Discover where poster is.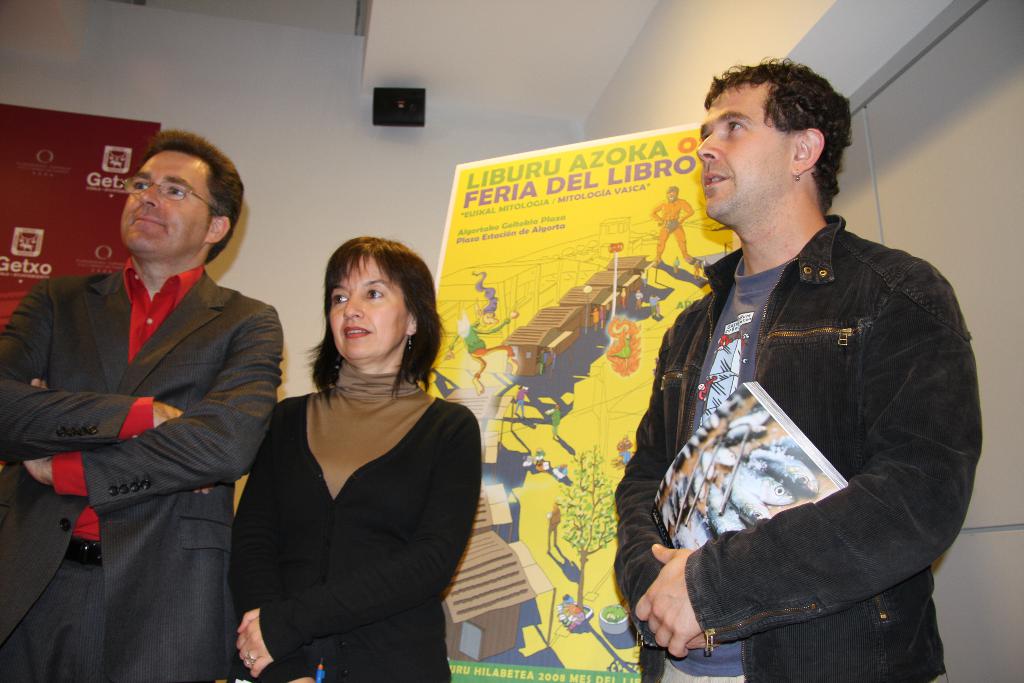
Discovered at 419:125:746:682.
